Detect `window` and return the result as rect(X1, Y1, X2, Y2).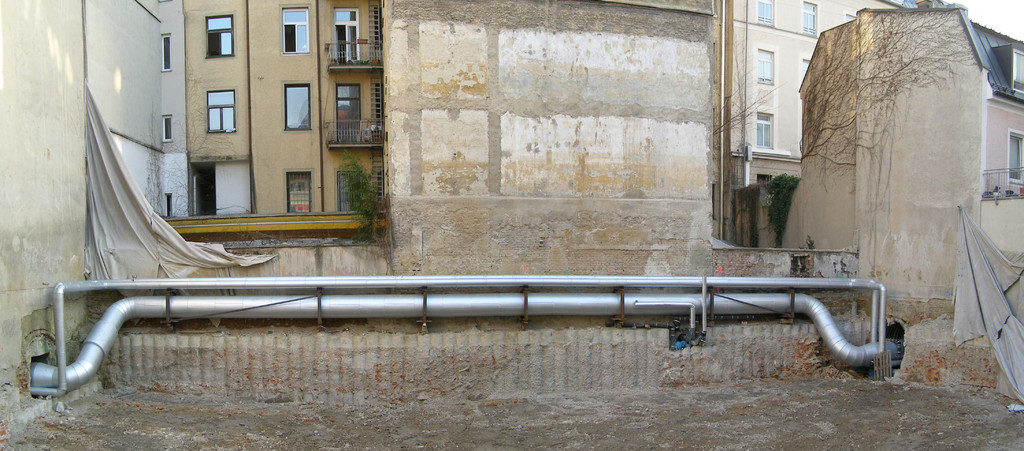
rect(756, 110, 775, 151).
